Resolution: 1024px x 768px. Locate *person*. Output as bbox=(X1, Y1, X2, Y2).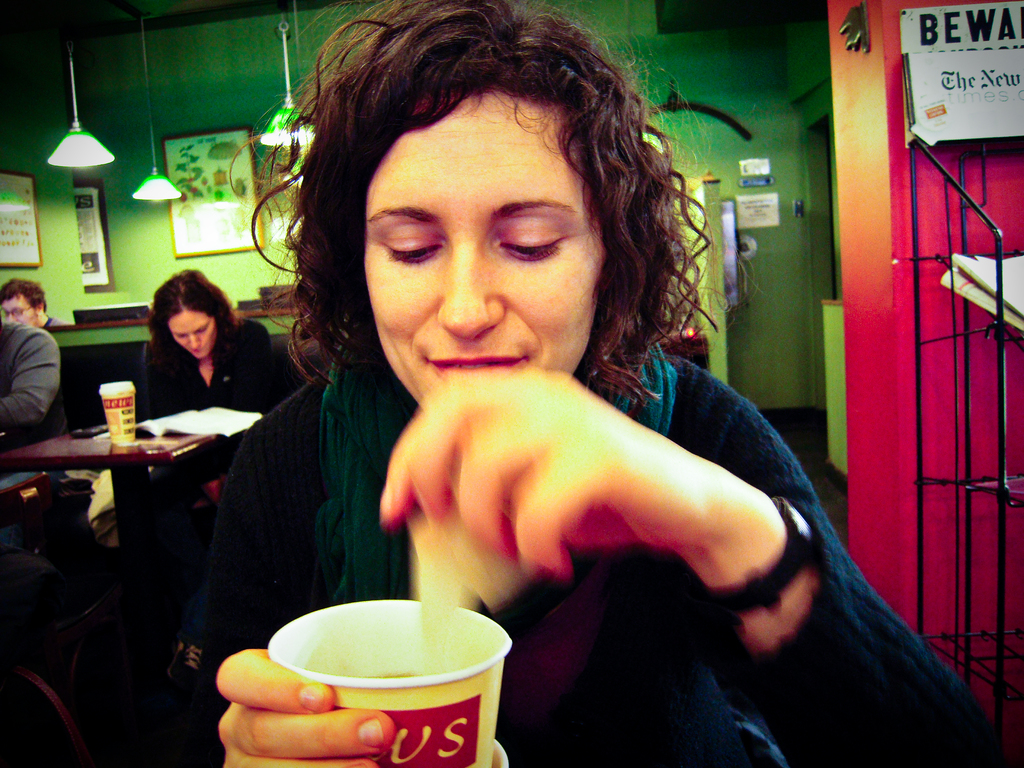
bbox=(150, 273, 291, 429).
